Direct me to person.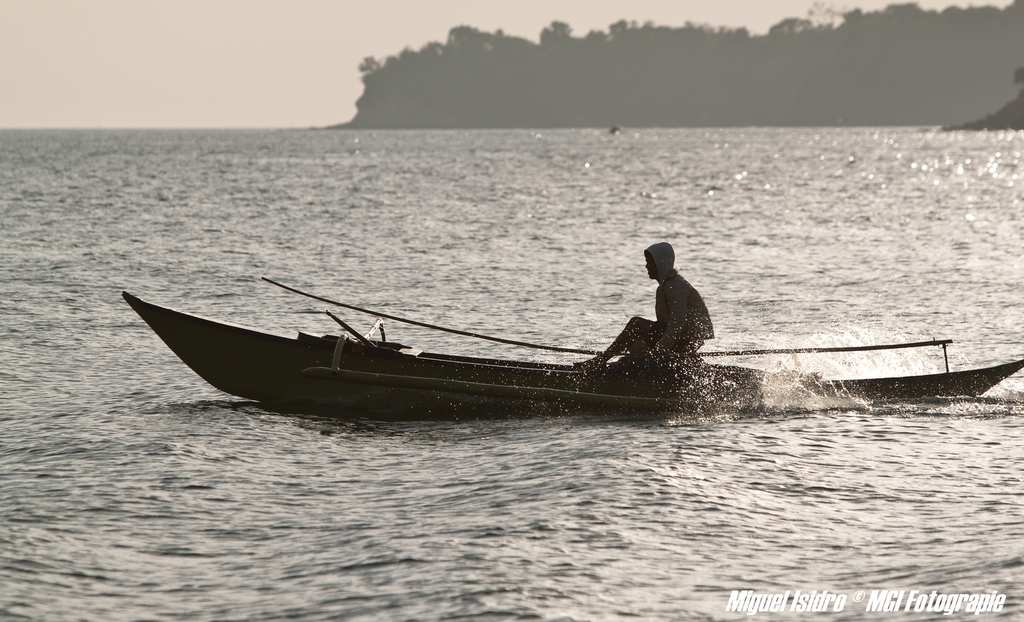
Direction: <box>620,213,715,383</box>.
